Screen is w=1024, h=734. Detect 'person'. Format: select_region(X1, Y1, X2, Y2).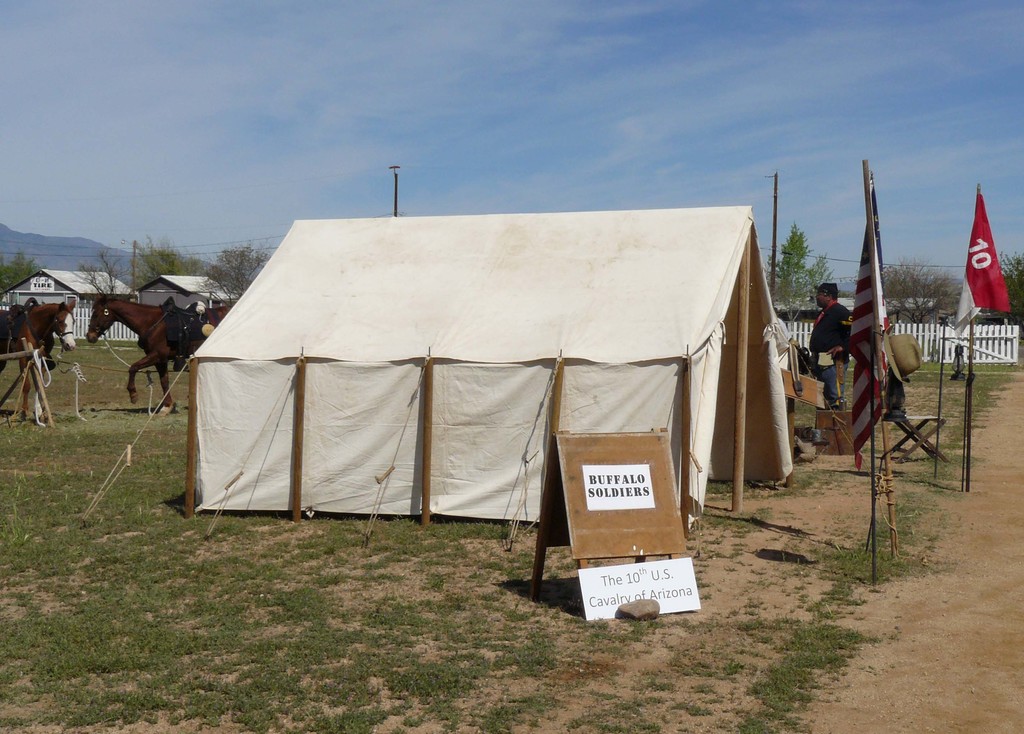
select_region(810, 280, 859, 395).
